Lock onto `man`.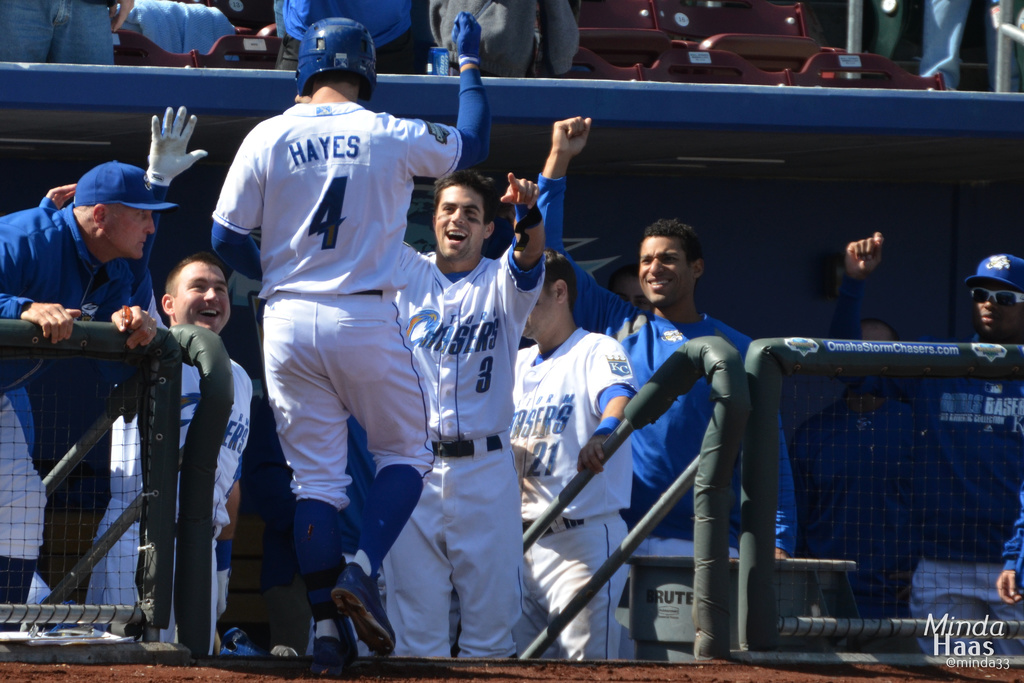
Locked: 86,105,257,650.
